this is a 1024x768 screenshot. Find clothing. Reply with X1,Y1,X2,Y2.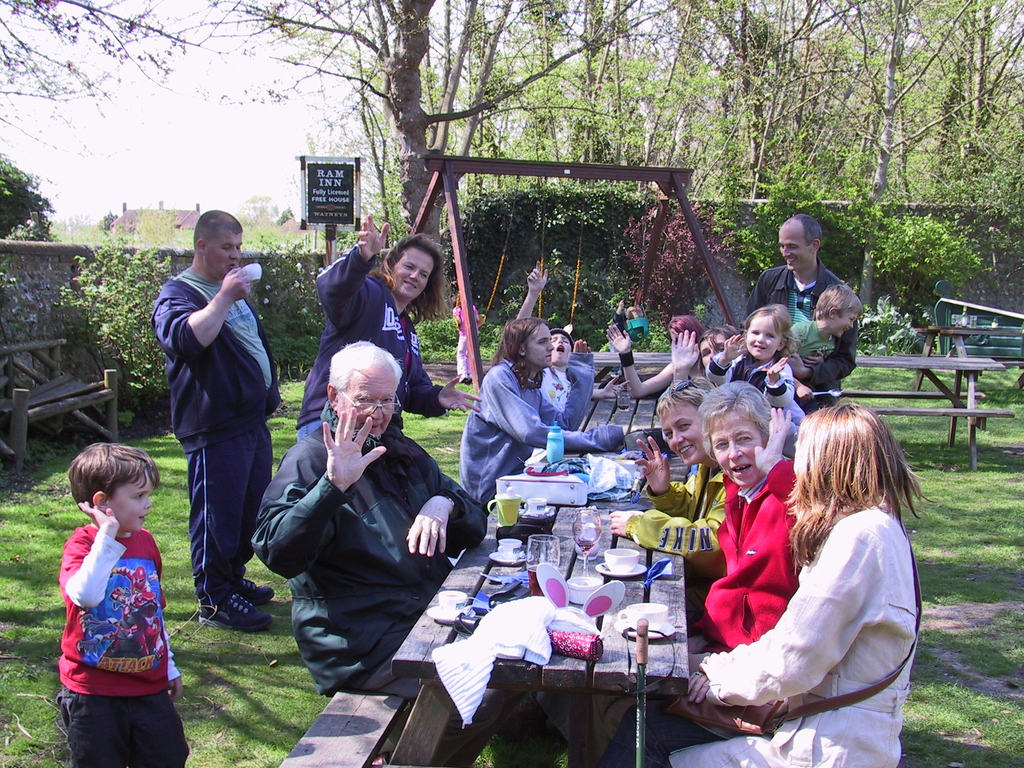
58,518,189,767.
